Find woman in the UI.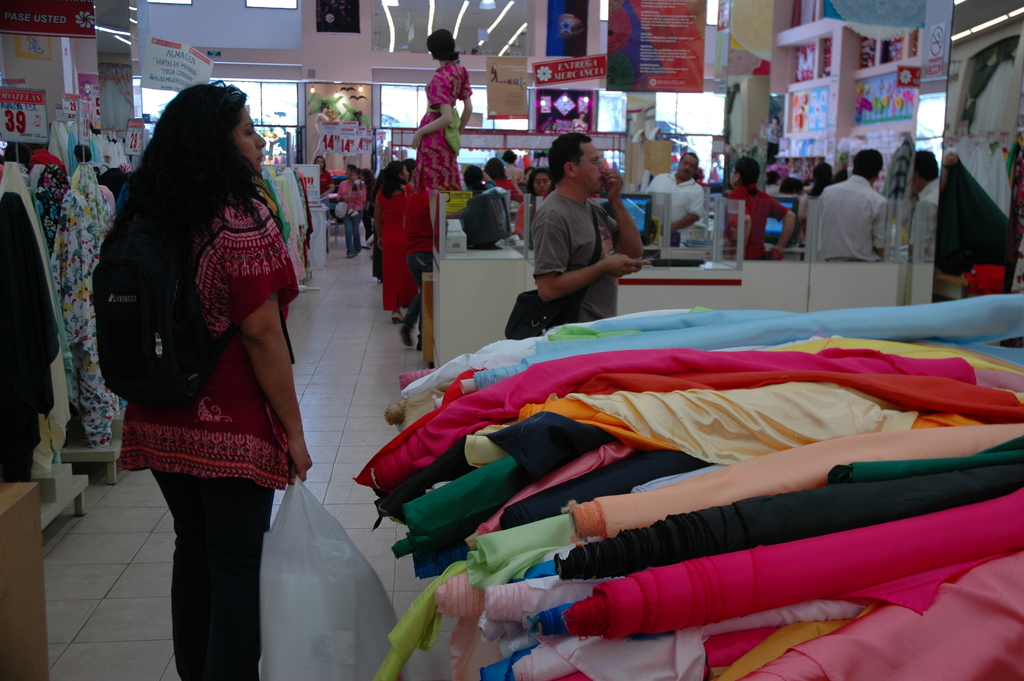
UI element at region(364, 166, 375, 241).
